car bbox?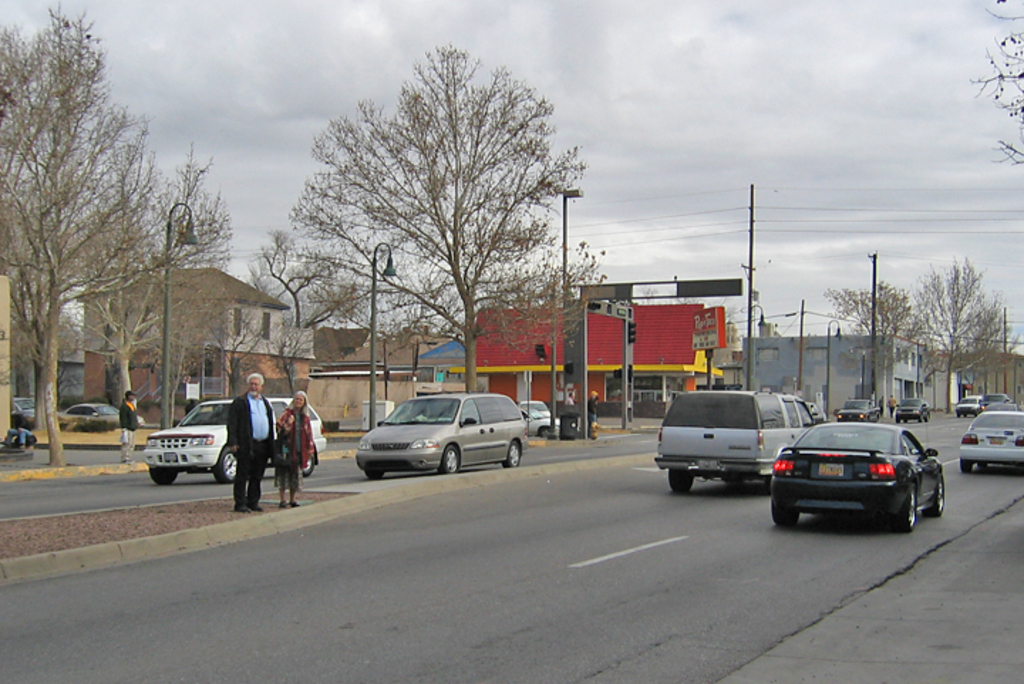
x1=893, y1=395, x2=930, y2=421
